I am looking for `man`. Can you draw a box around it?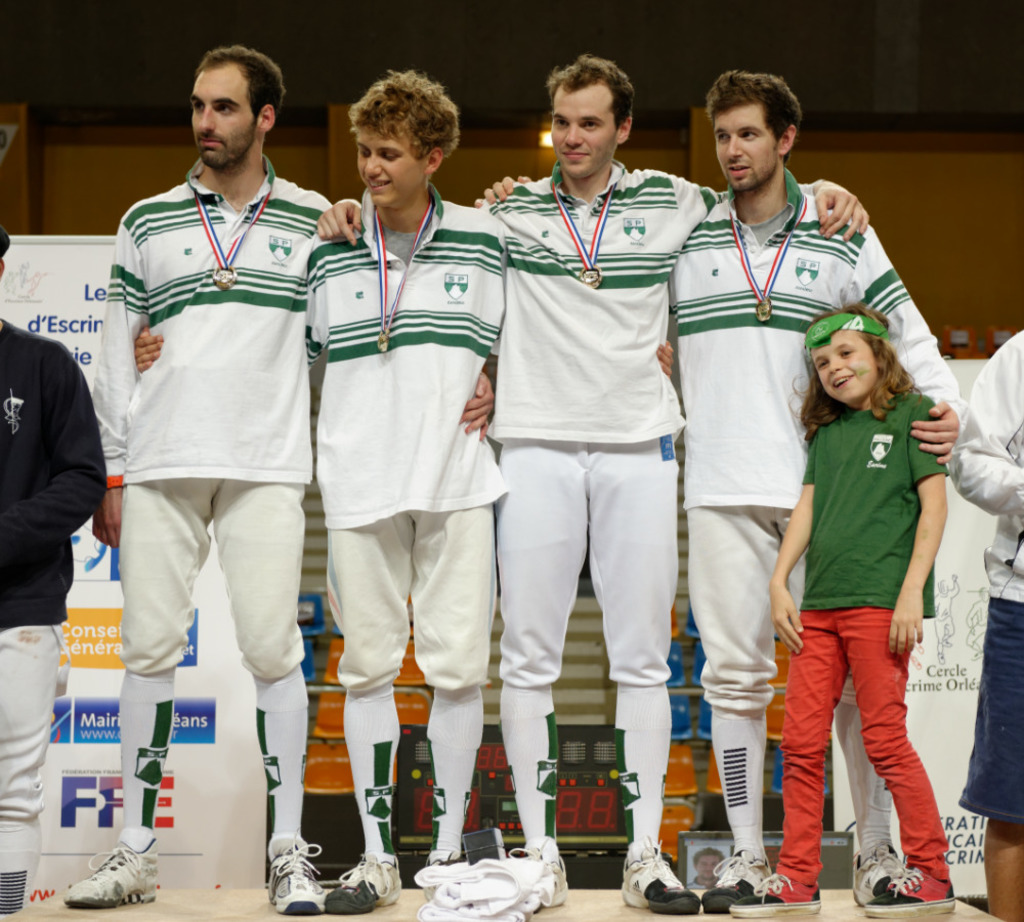
Sure, the bounding box is <bbox>948, 326, 1023, 921</bbox>.
